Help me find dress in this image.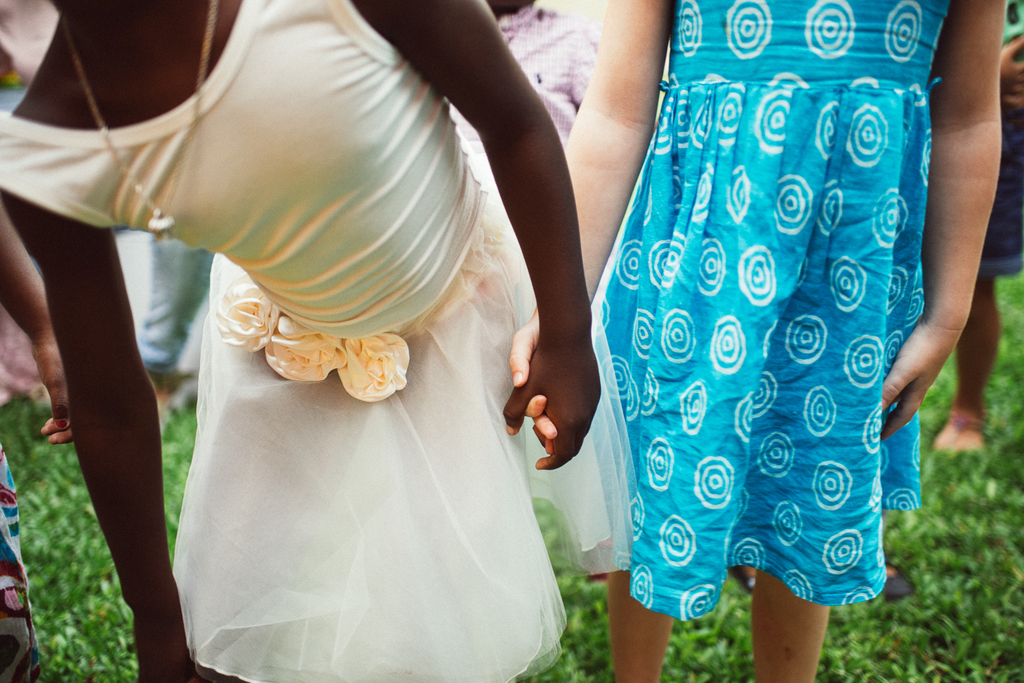
Found it: (x1=577, y1=0, x2=949, y2=618).
